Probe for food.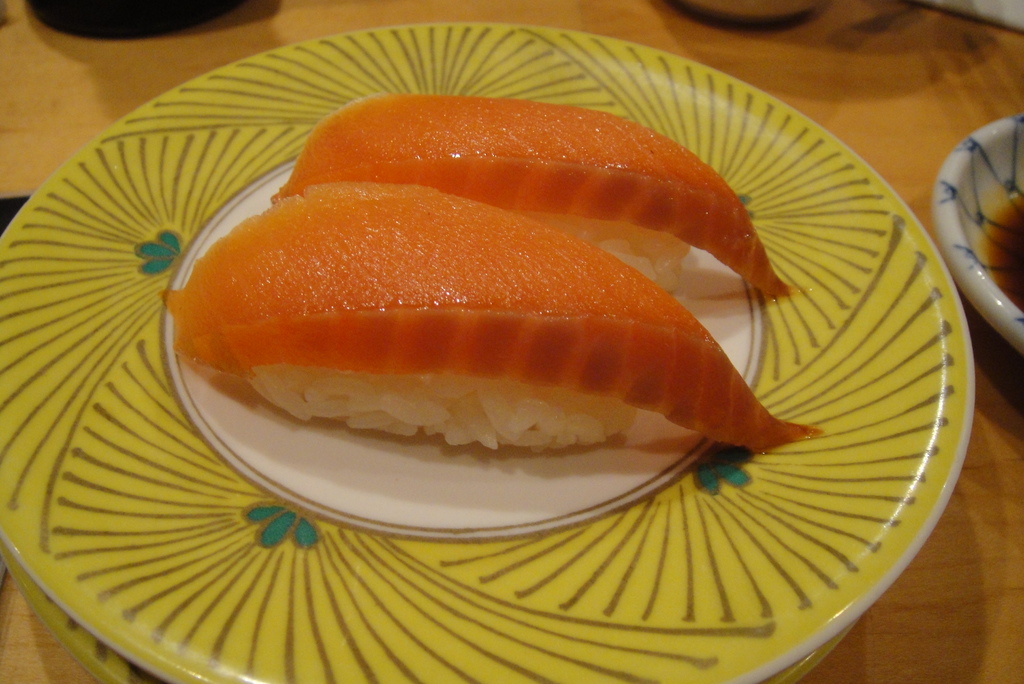
Probe result: [x1=159, y1=181, x2=815, y2=539].
